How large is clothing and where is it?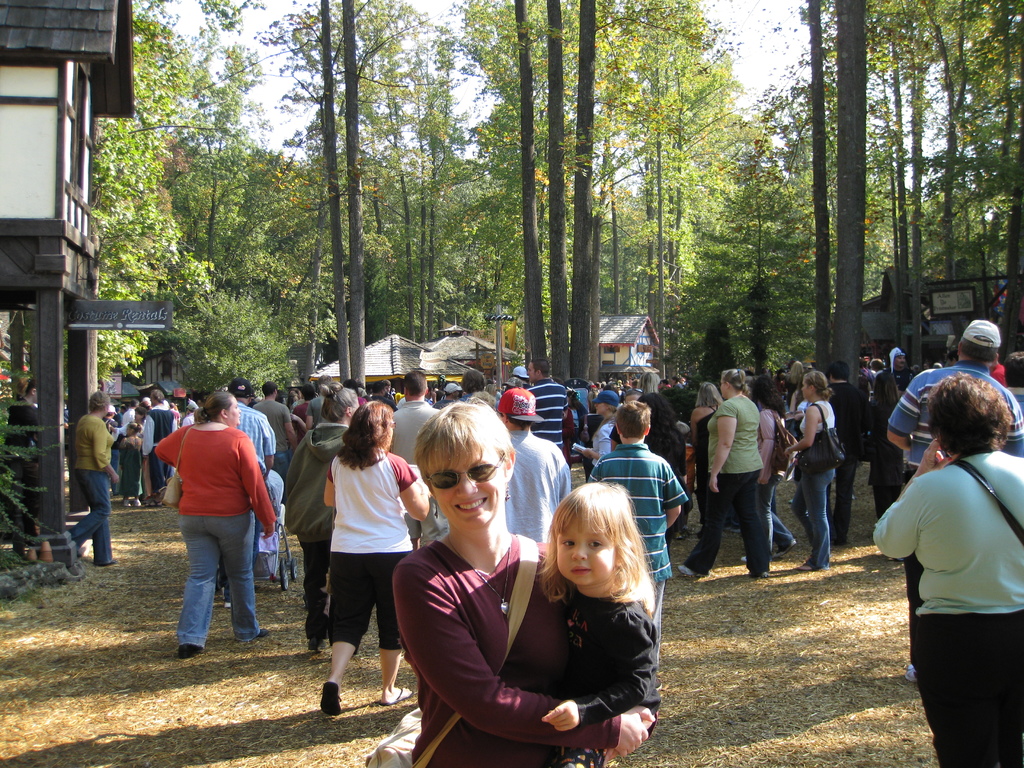
Bounding box: x1=672 y1=406 x2=762 y2=568.
